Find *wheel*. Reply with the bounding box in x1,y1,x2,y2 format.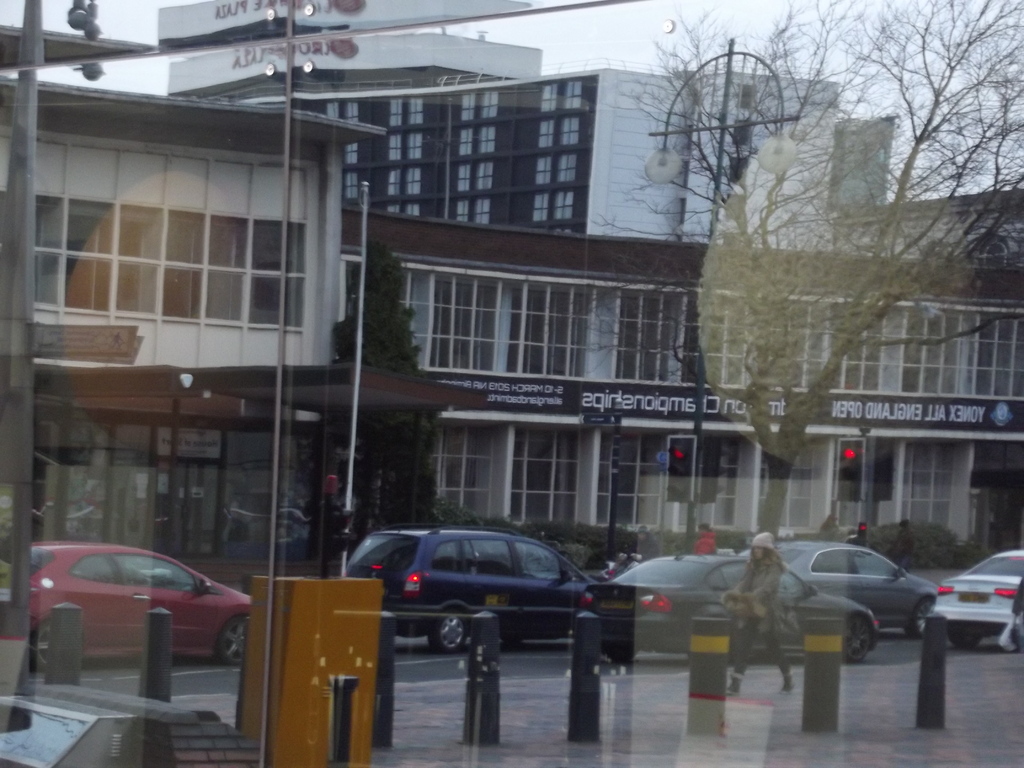
214,614,247,668.
